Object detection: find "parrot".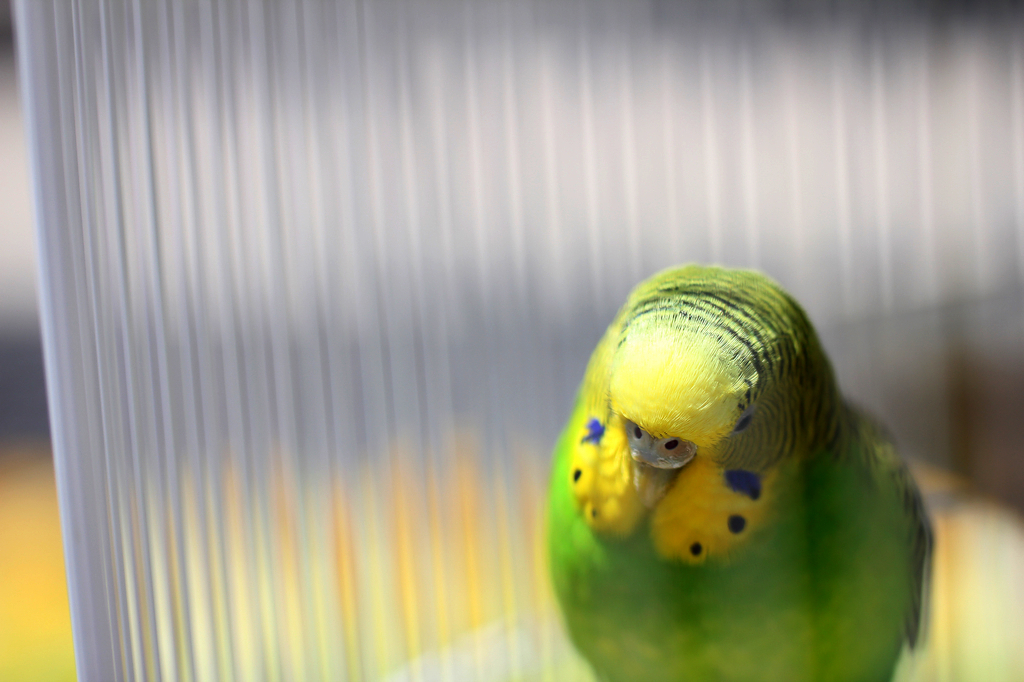
rect(542, 258, 943, 681).
